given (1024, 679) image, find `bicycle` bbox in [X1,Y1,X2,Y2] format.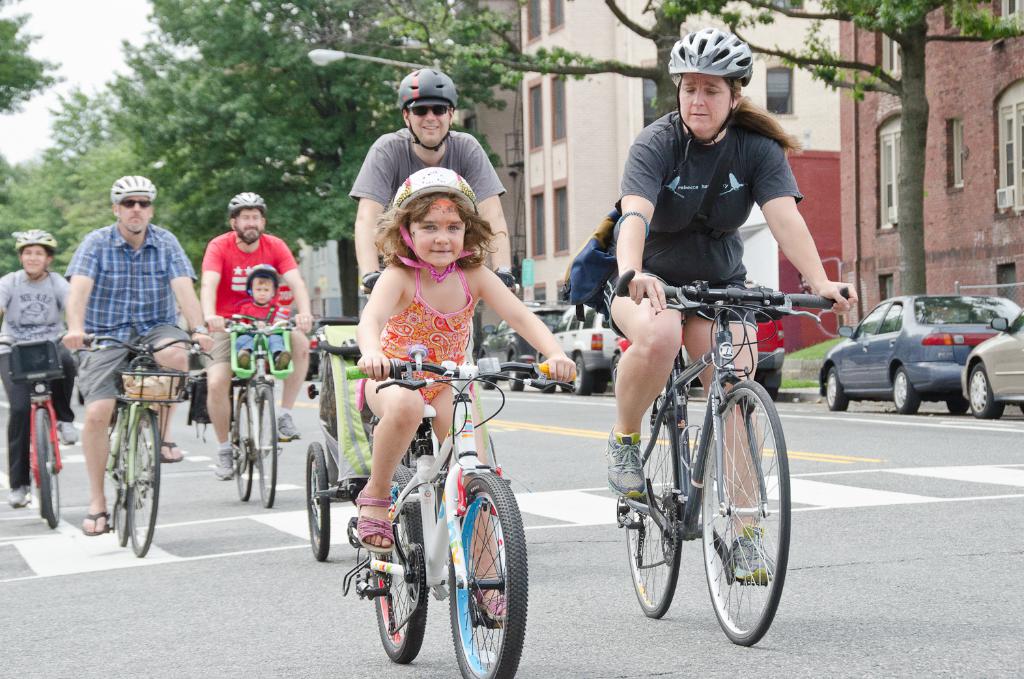
[0,325,80,529].
